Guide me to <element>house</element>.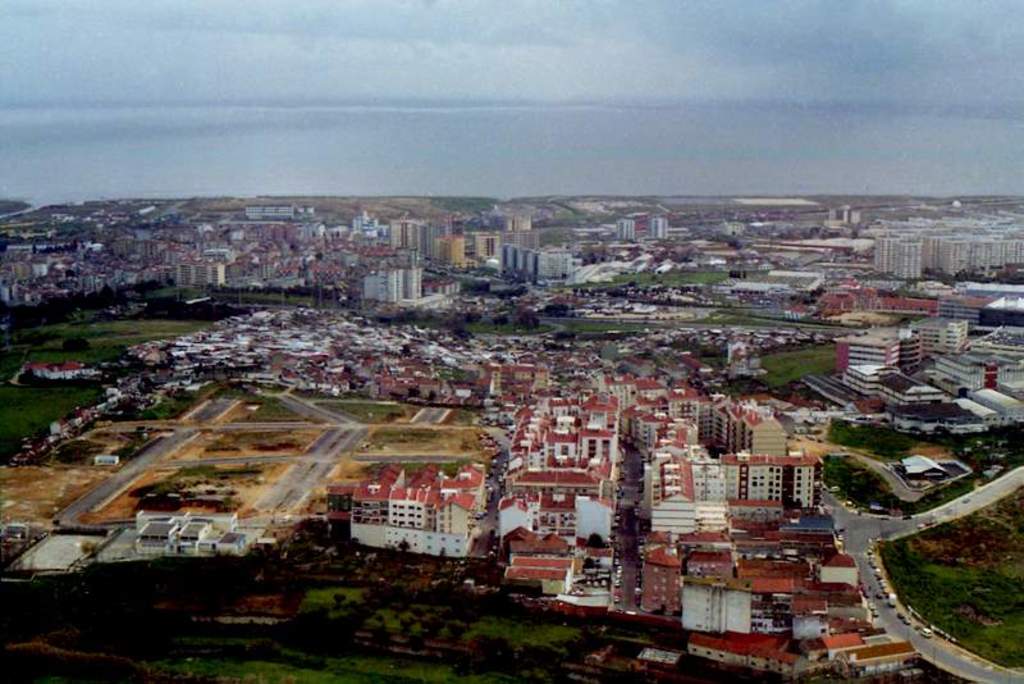
Guidance: [380, 208, 451, 257].
